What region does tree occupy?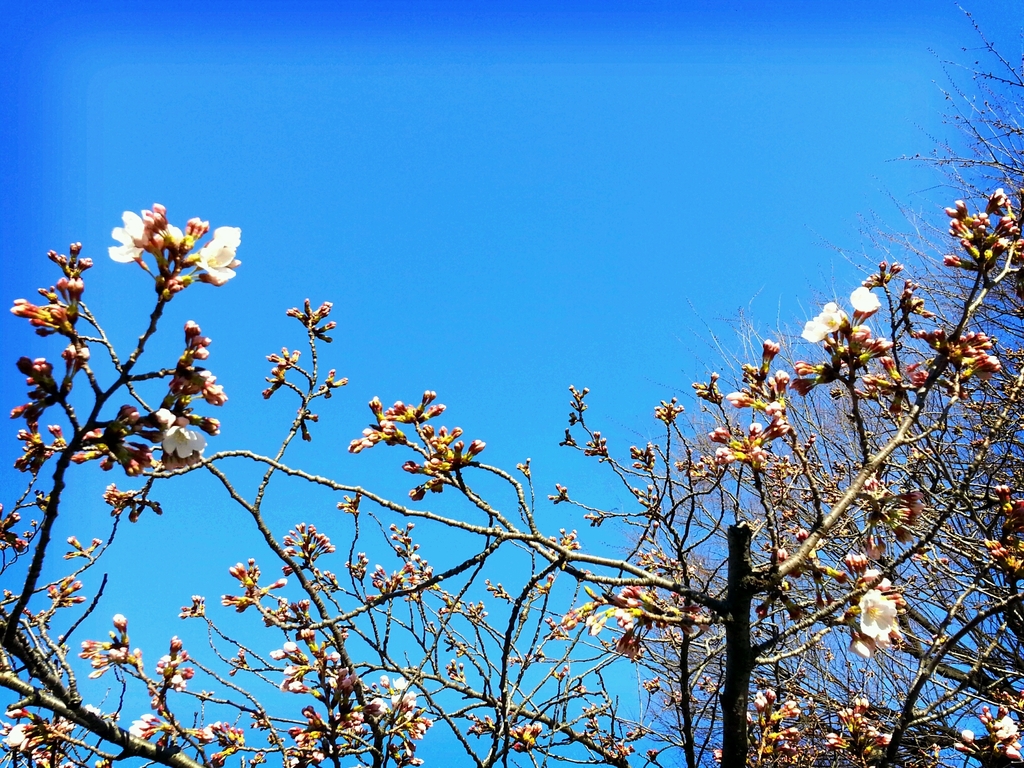
Rect(0, 187, 1023, 767).
